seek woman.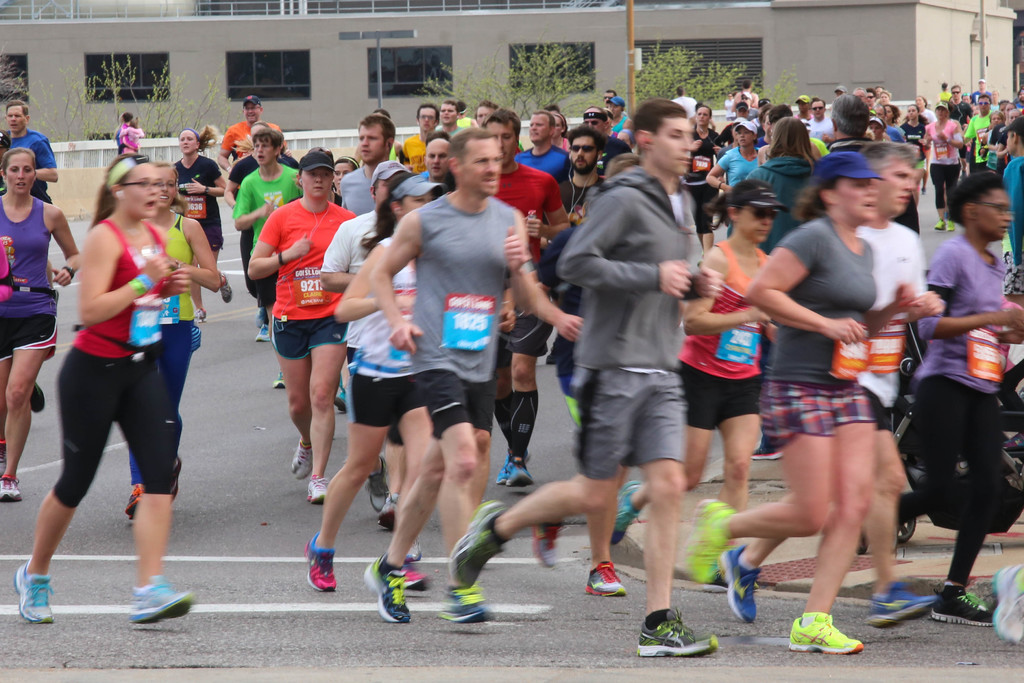
(172,128,250,320).
